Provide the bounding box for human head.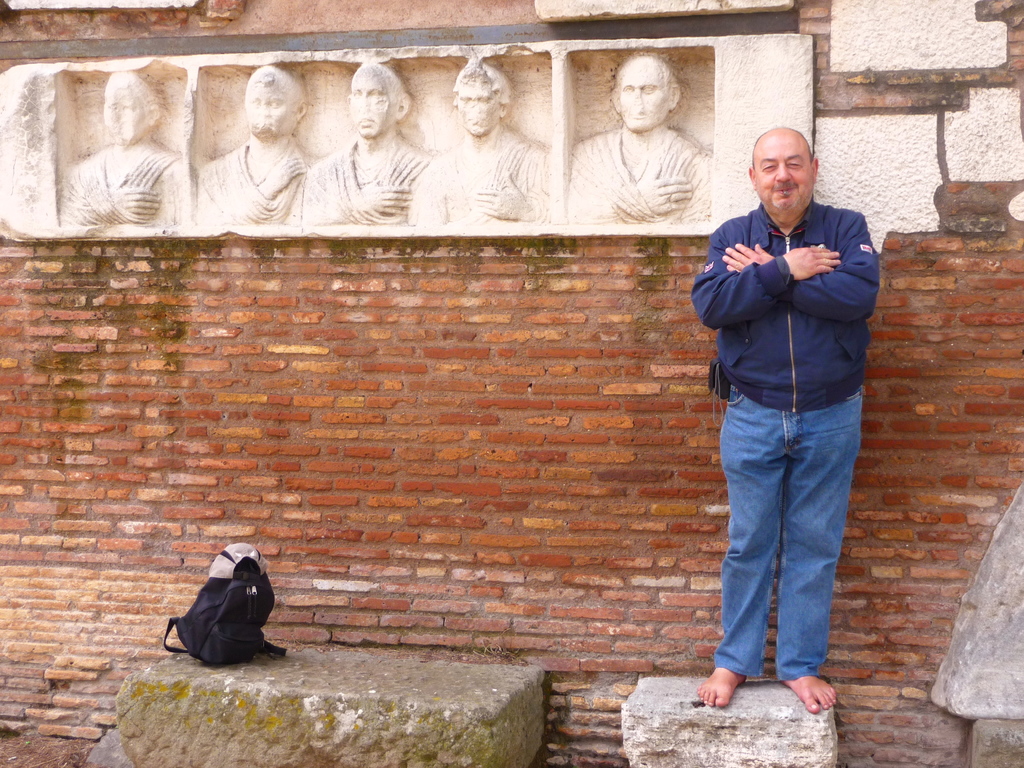
{"left": 451, "top": 61, "right": 513, "bottom": 135}.
